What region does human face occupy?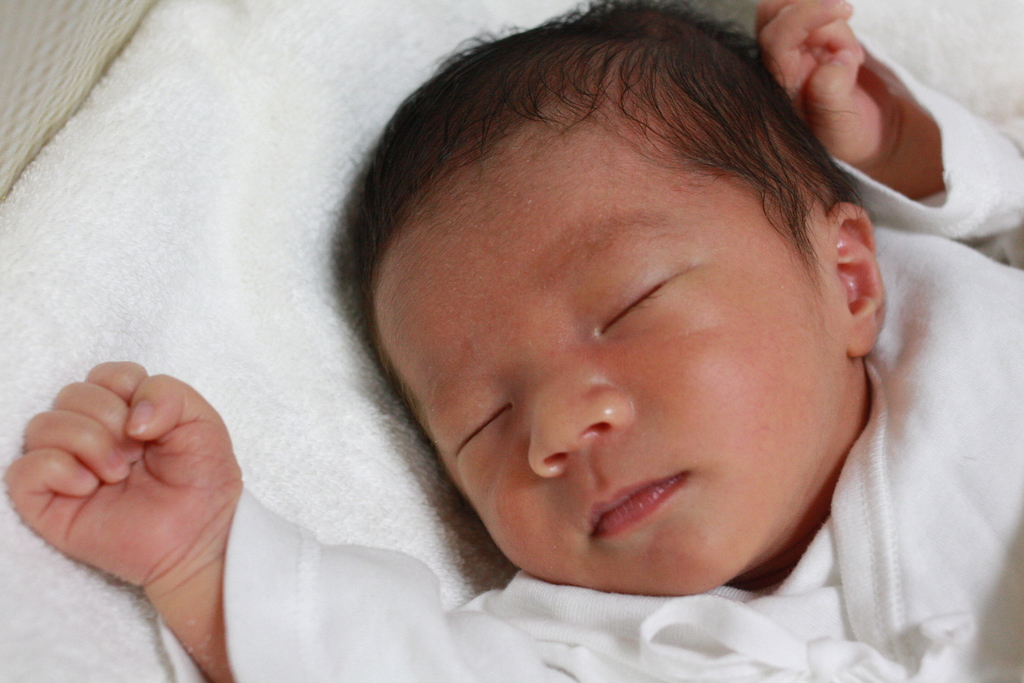
[left=379, top=140, right=844, bottom=597].
